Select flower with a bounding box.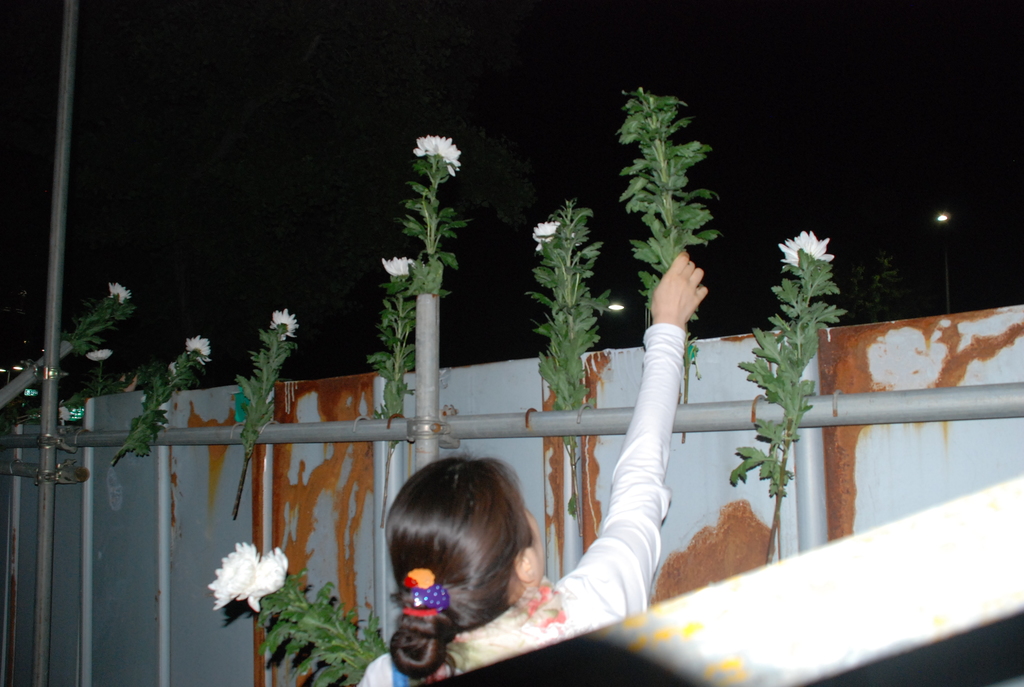
bbox=(530, 219, 568, 250).
